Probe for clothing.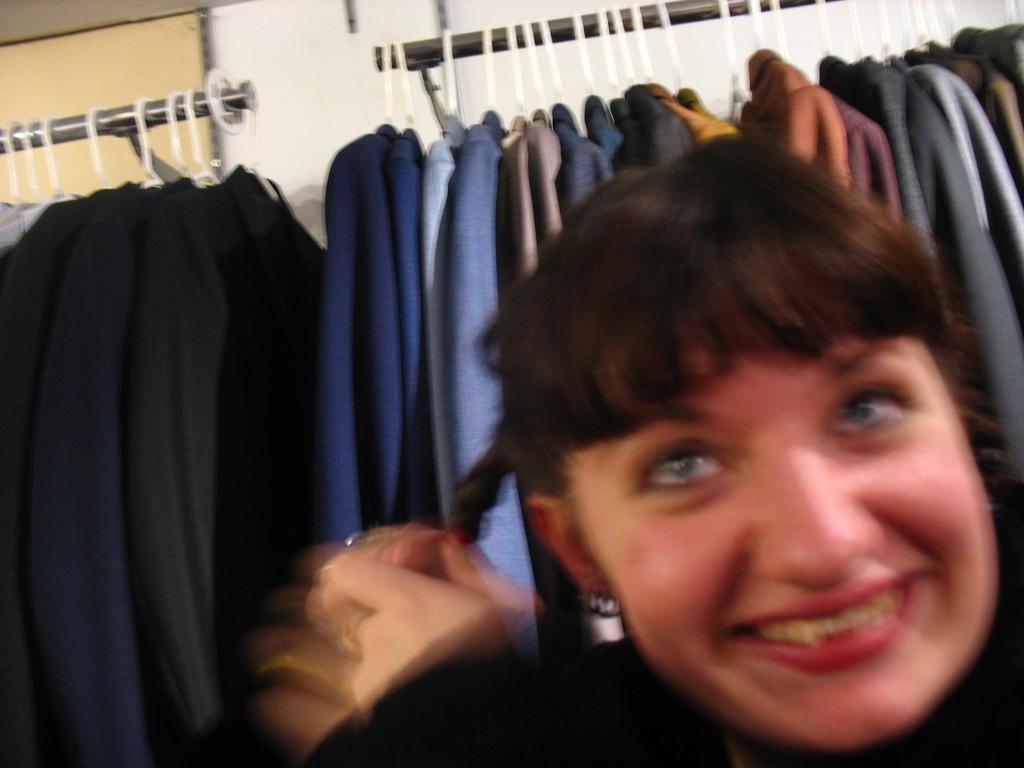
Probe result: bbox=(422, 130, 463, 528).
